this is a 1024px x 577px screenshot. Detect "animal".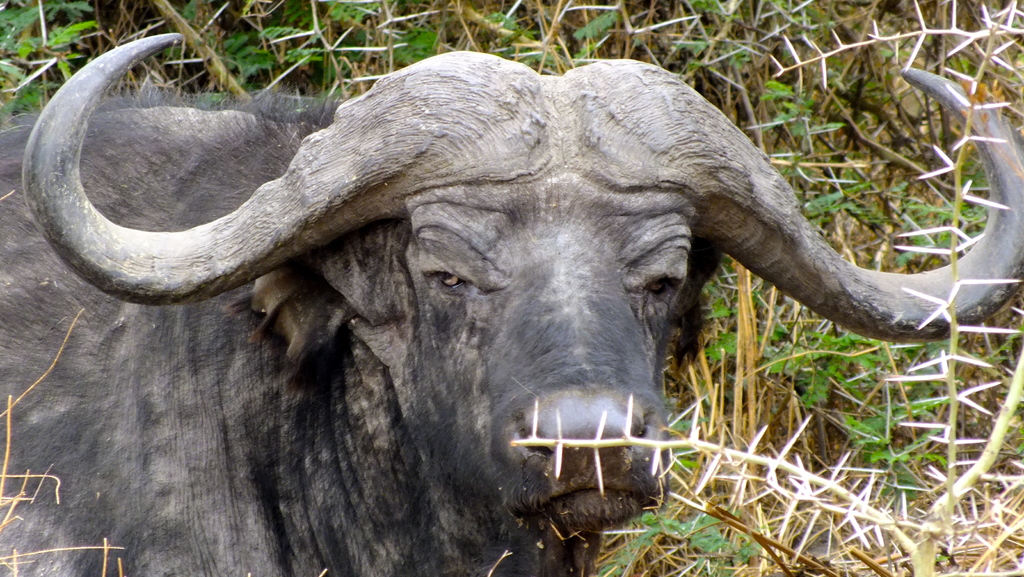
0,28,1020,576.
